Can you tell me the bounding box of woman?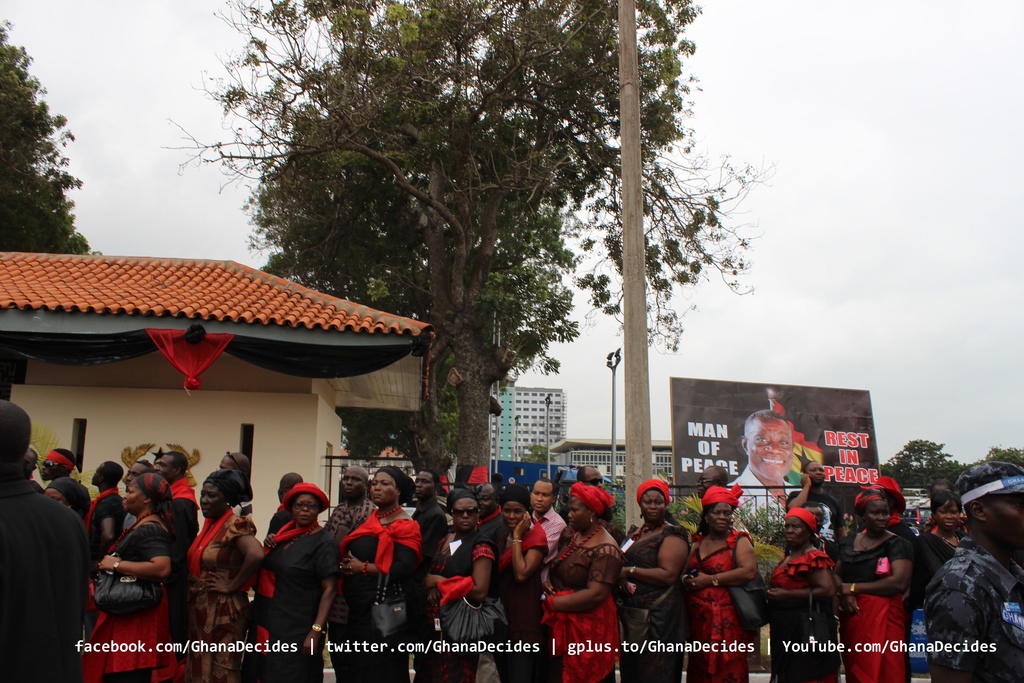
x1=250, y1=480, x2=337, y2=682.
